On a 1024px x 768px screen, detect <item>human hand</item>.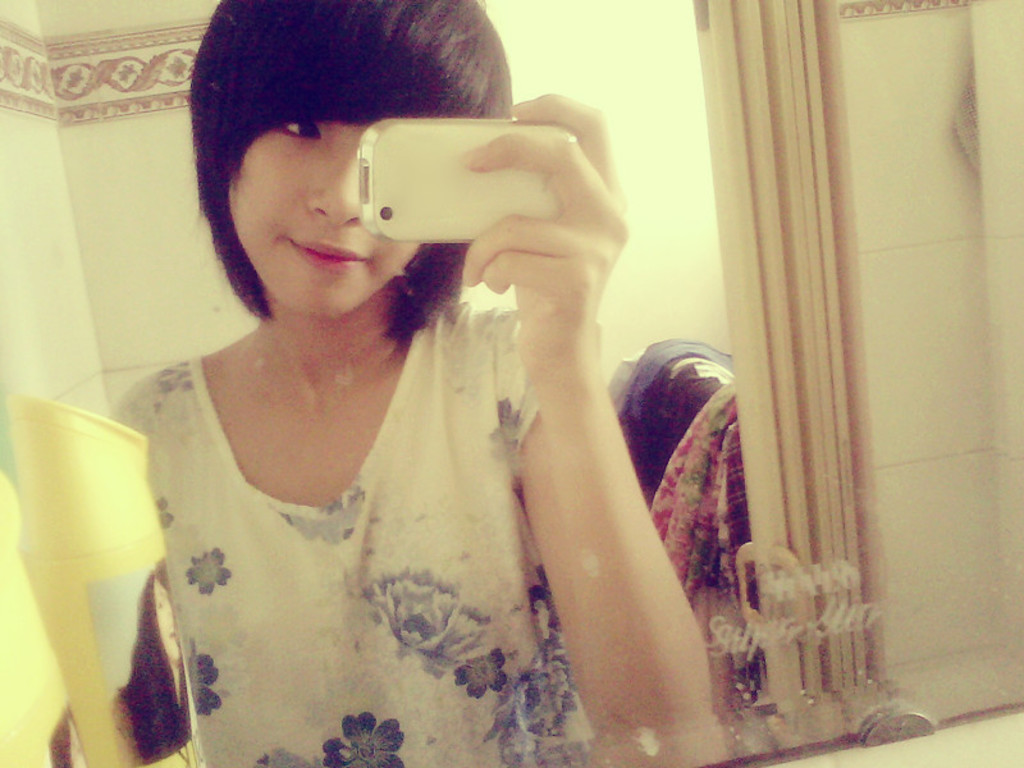
region(434, 120, 639, 351).
